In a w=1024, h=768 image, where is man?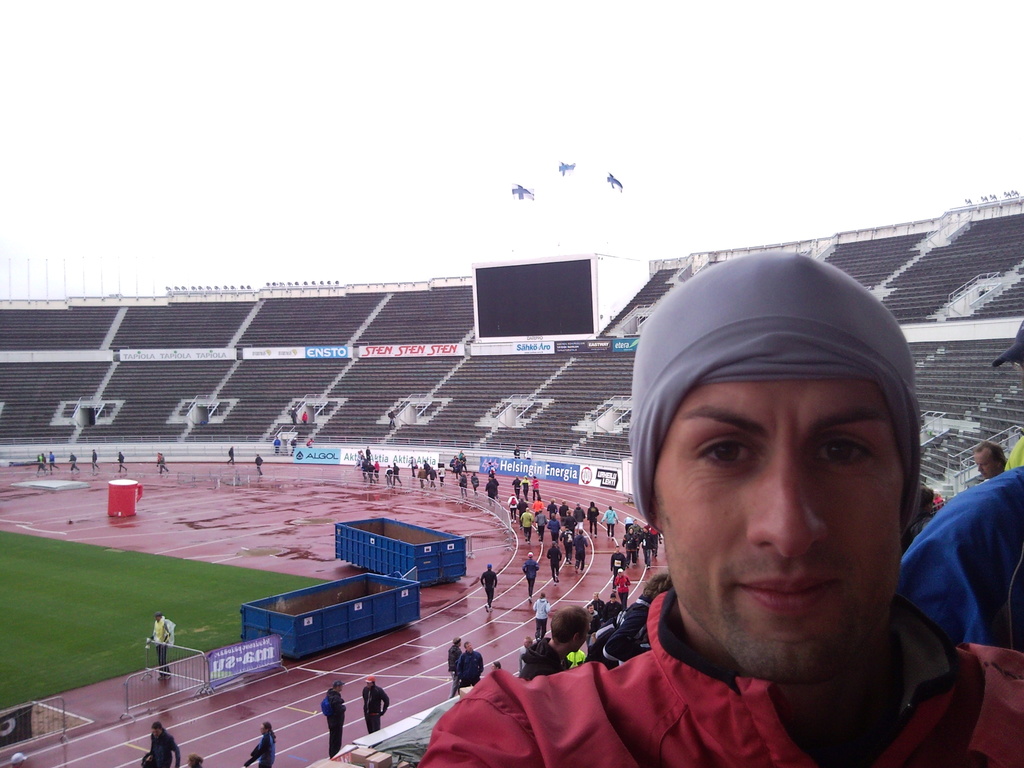
select_region(226, 442, 236, 465).
